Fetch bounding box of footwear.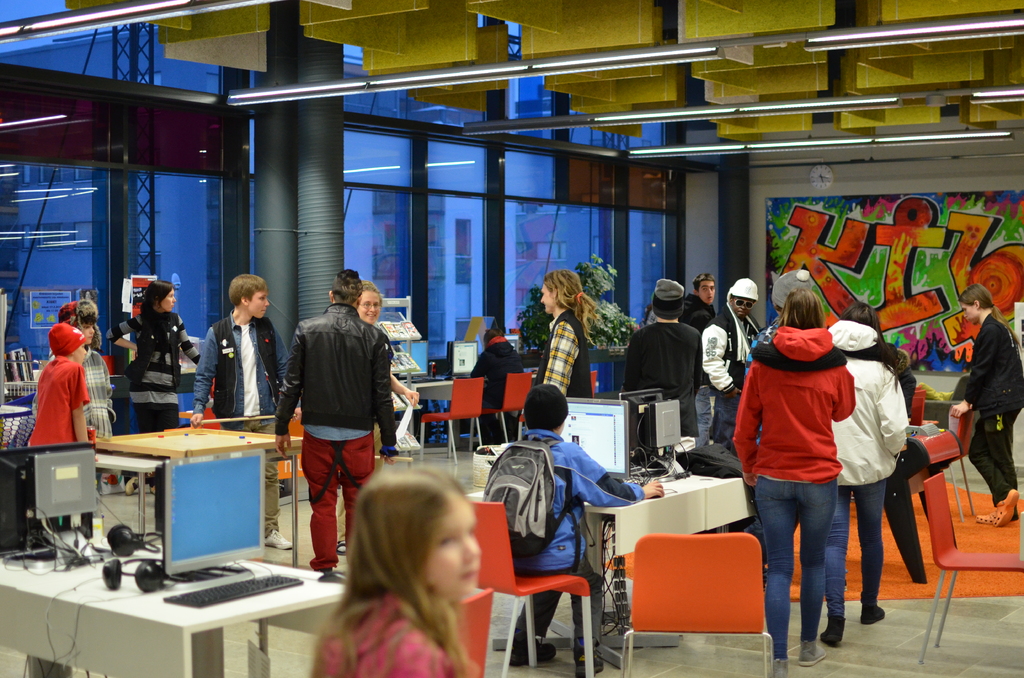
Bbox: (left=775, top=658, right=790, bottom=677).
